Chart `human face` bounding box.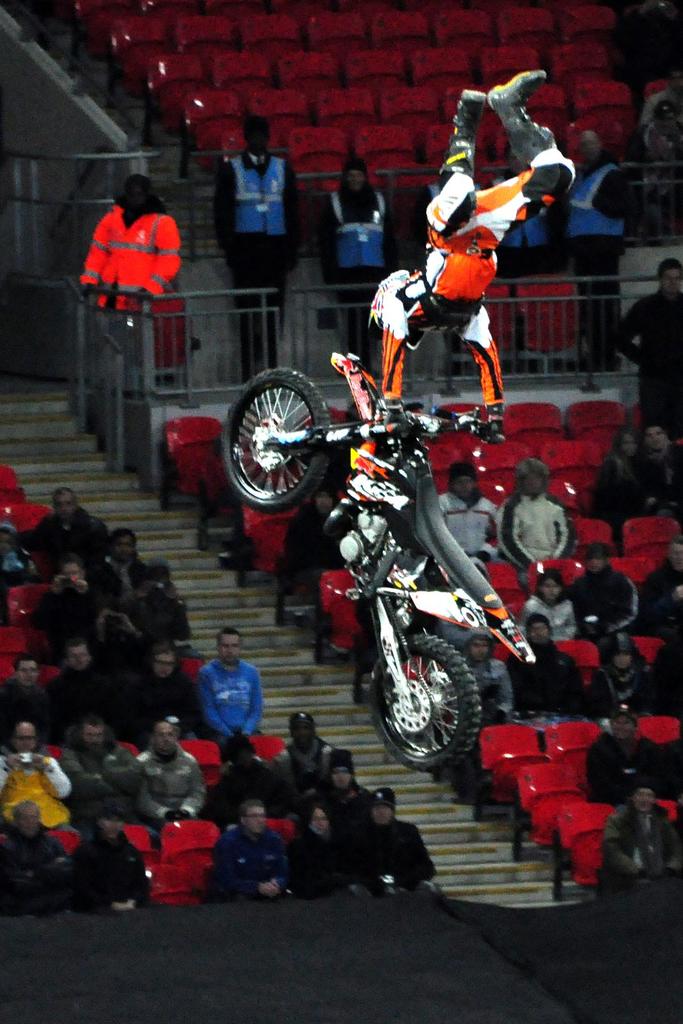
Charted: {"left": 521, "top": 472, "right": 549, "bottom": 498}.
